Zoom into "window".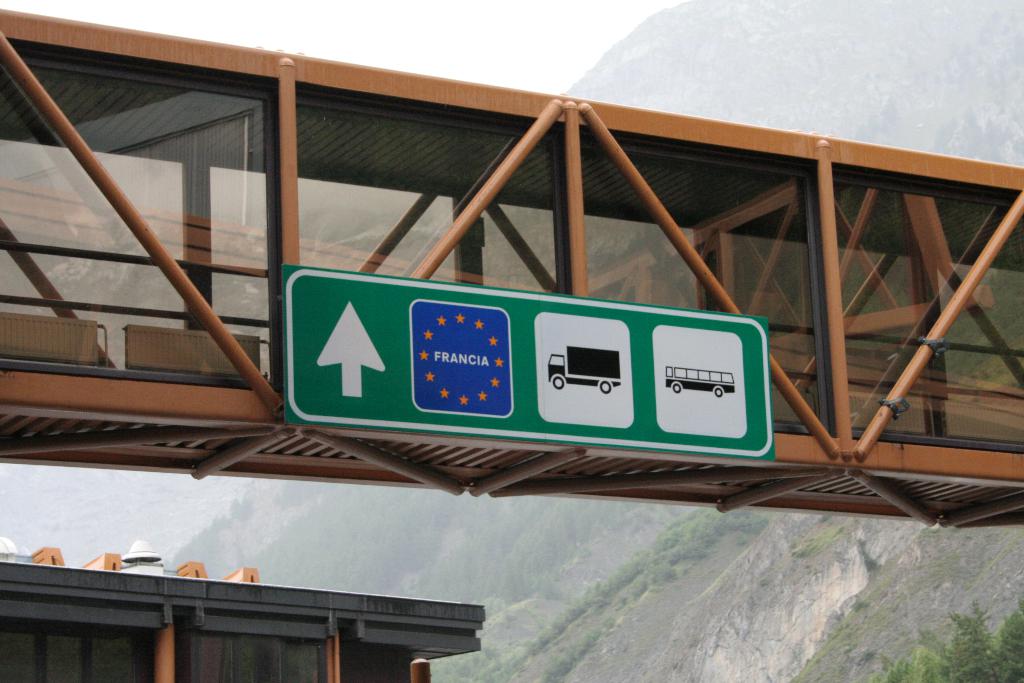
Zoom target: [left=732, top=234, right=929, bottom=425].
